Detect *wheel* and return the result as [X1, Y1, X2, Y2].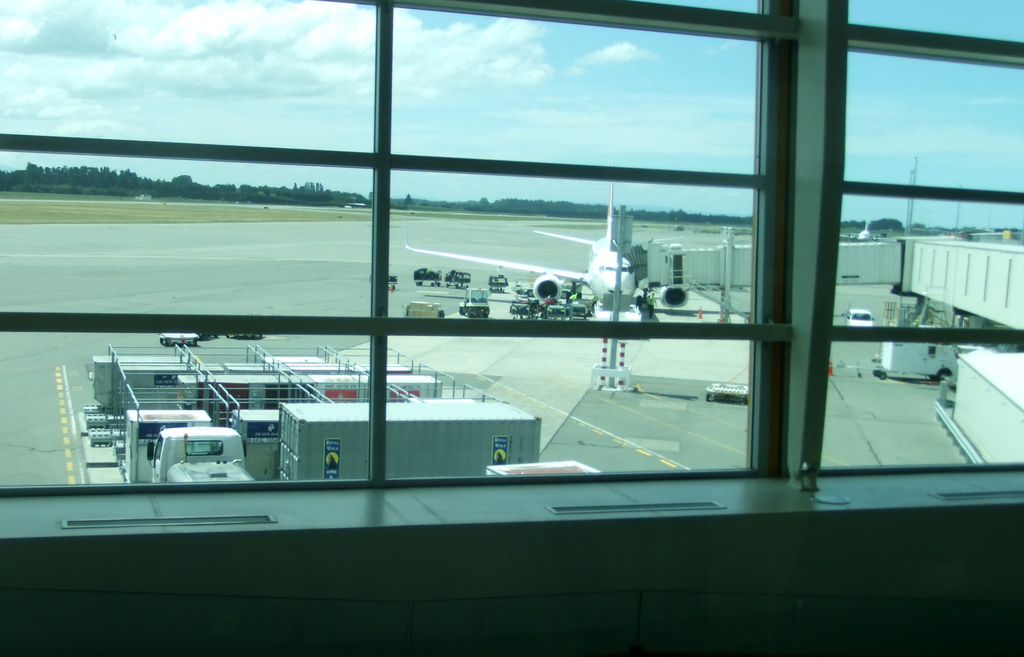
[935, 366, 952, 380].
